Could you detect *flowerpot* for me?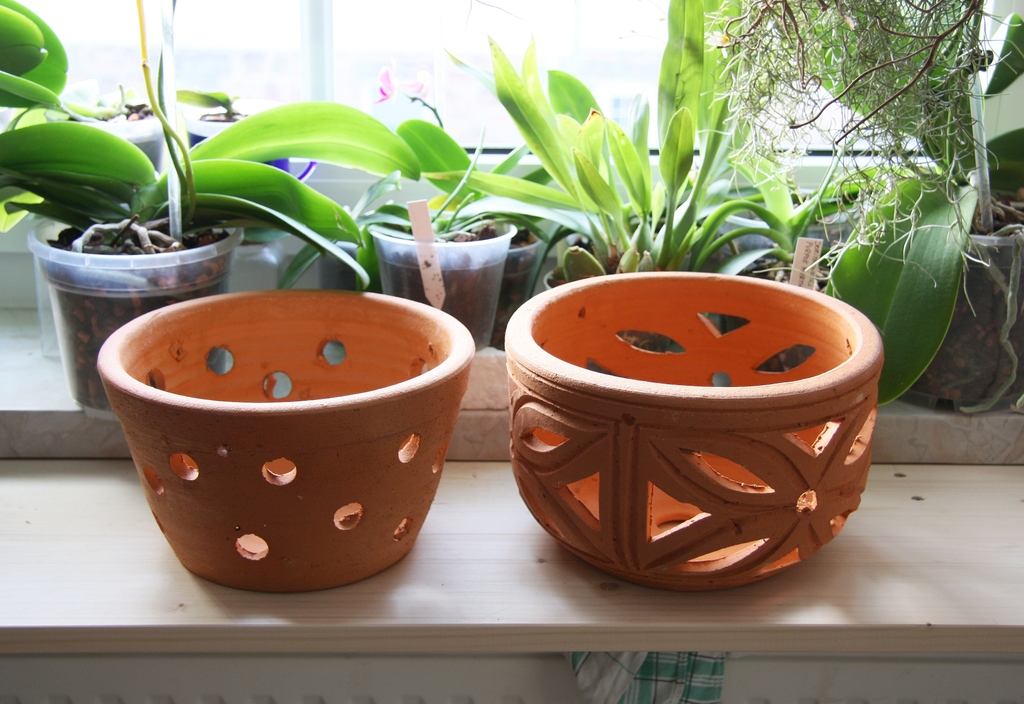
Detection result: bbox=[362, 219, 518, 354].
